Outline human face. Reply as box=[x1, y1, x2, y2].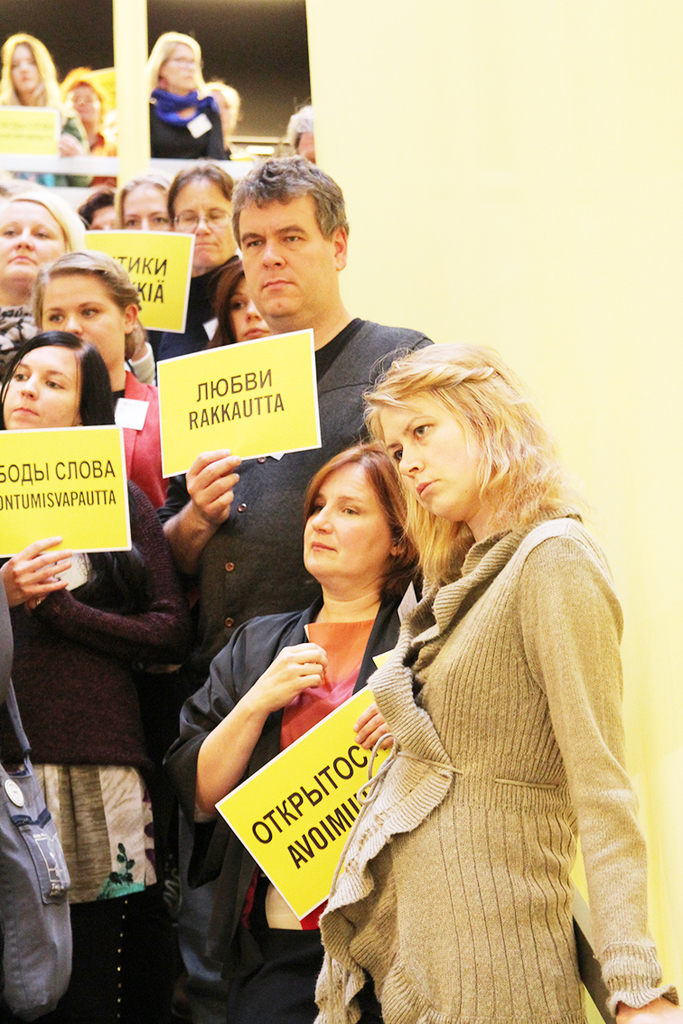
box=[12, 43, 43, 93].
